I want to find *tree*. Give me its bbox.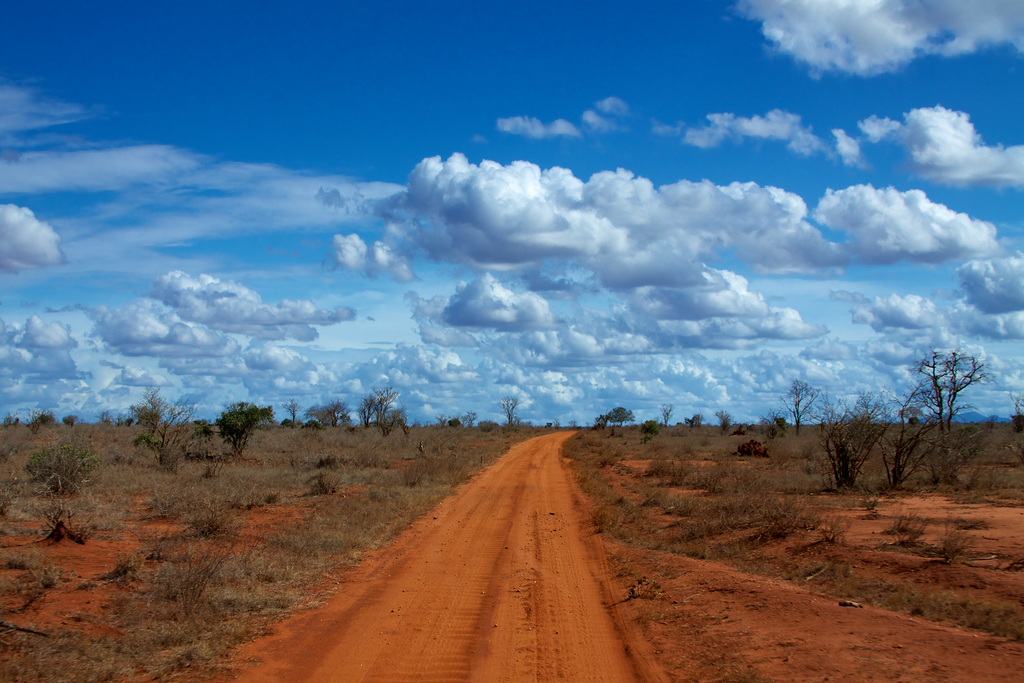
box(600, 403, 637, 427).
